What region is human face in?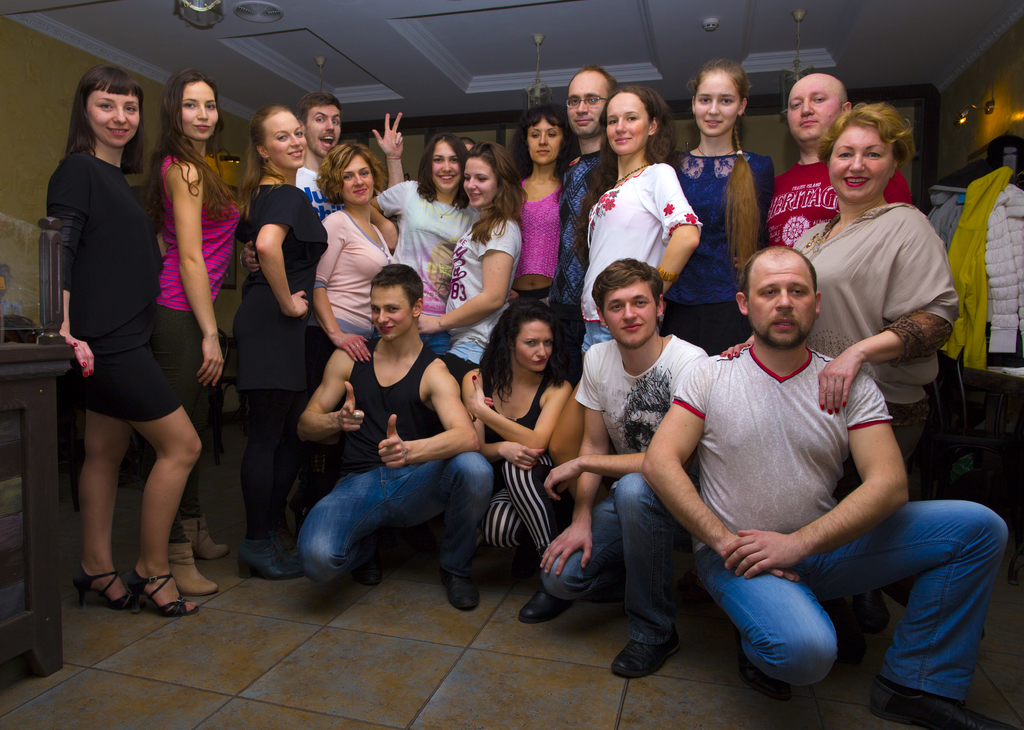
<box>339,162,369,210</box>.
